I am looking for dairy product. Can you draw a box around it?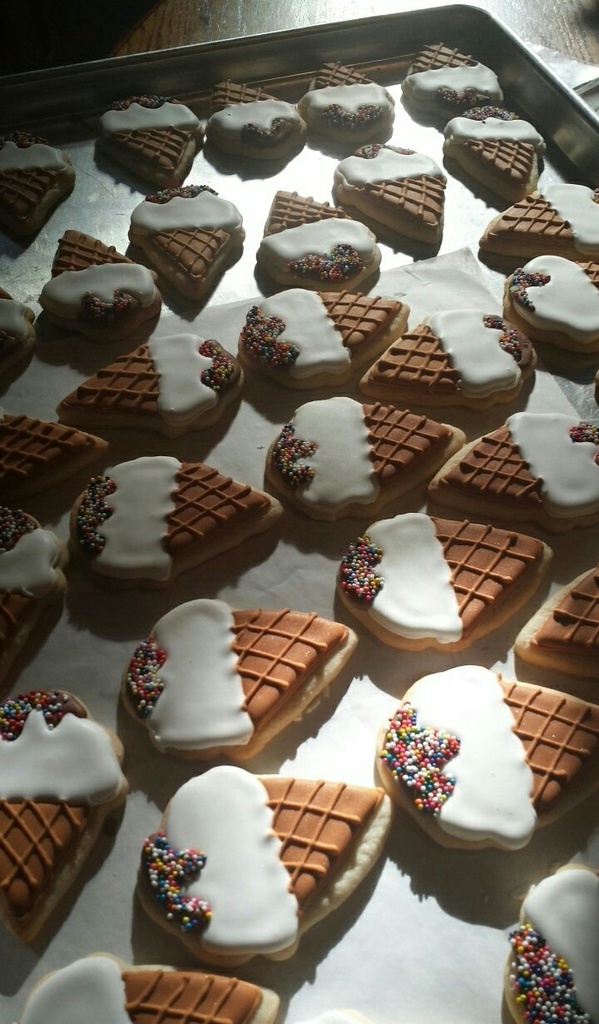
Sure, the bounding box is region(72, 431, 307, 591).
